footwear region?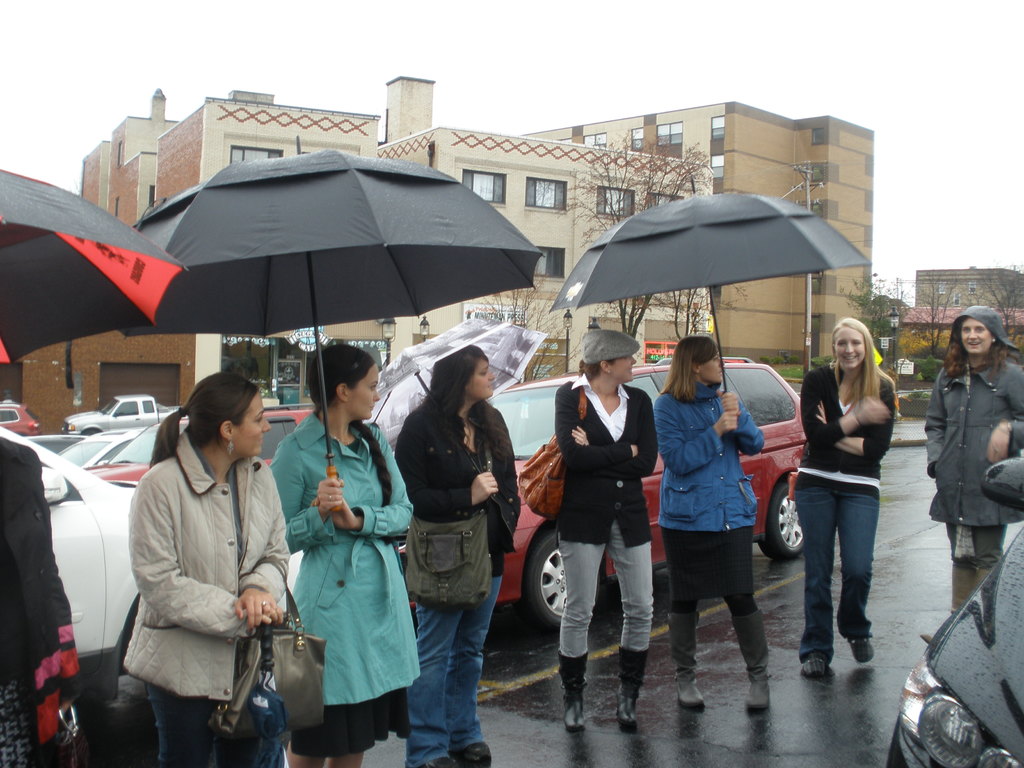
left=667, top=611, right=710, bottom=709
